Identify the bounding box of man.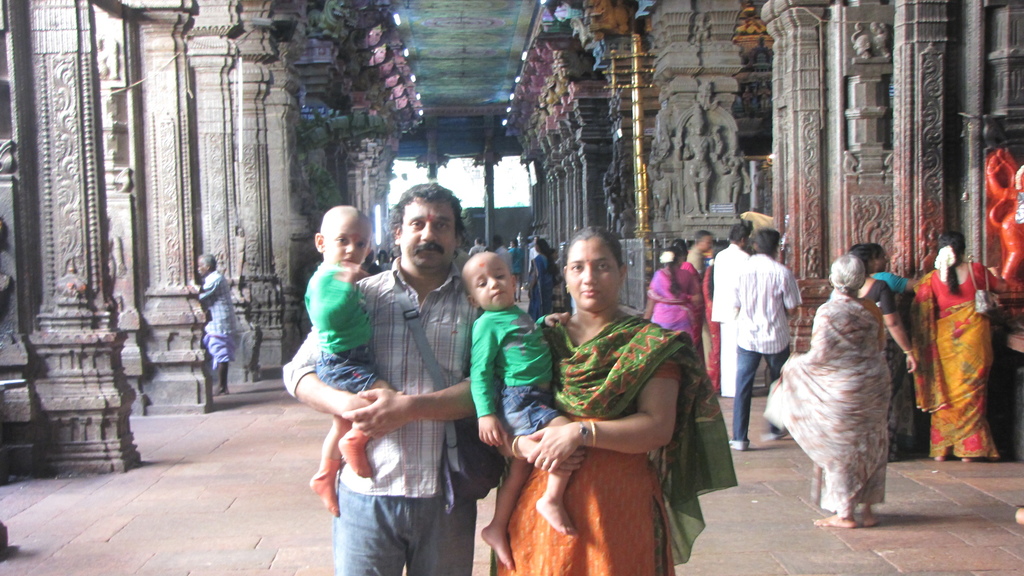
box(492, 236, 515, 282).
